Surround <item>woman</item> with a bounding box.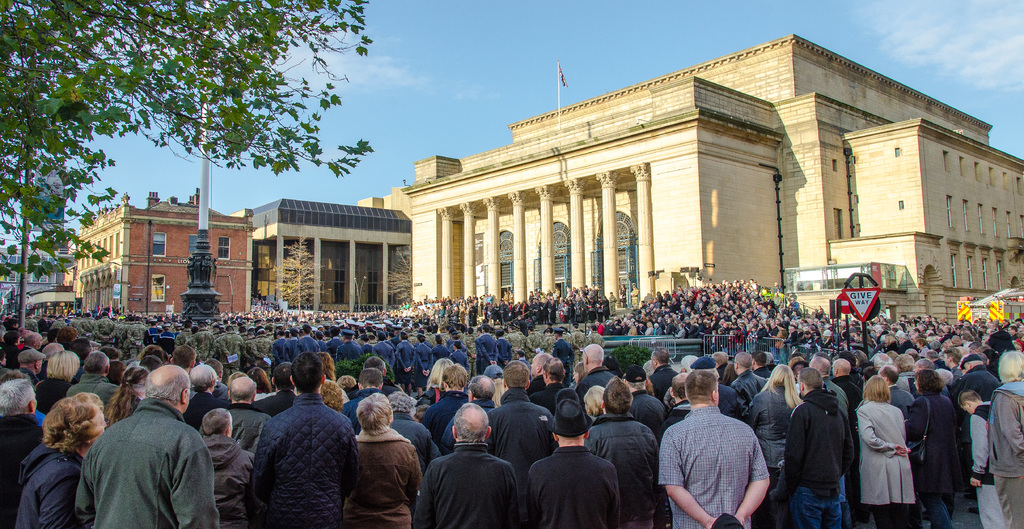
BBox(33, 348, 81, 416).
